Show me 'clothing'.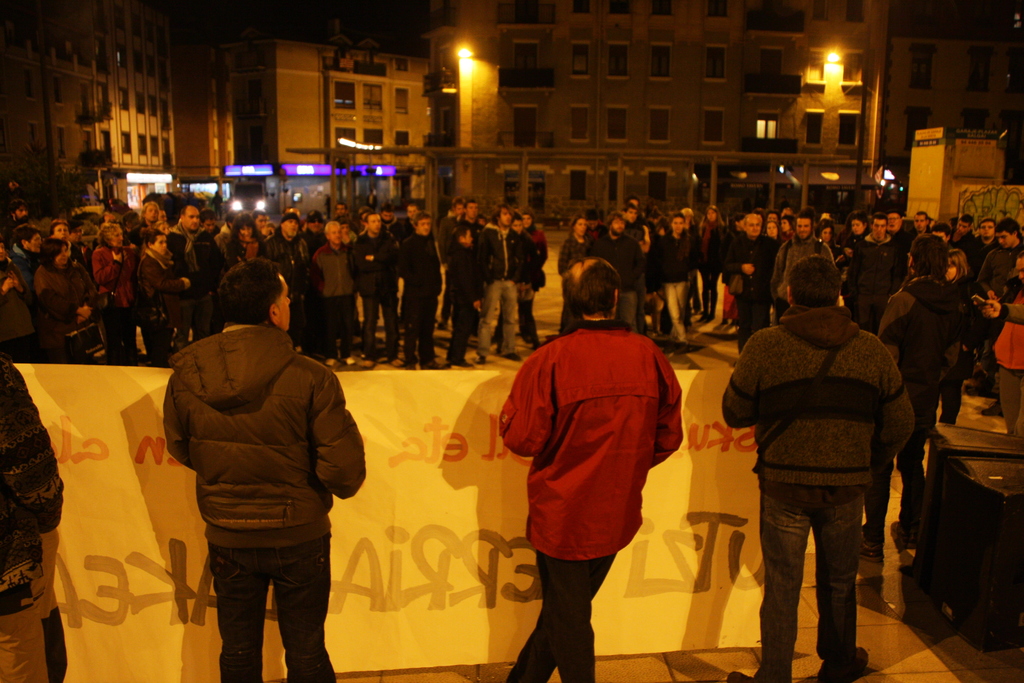
'clothing' is here: l=660, t=233, r=687, b=272.
